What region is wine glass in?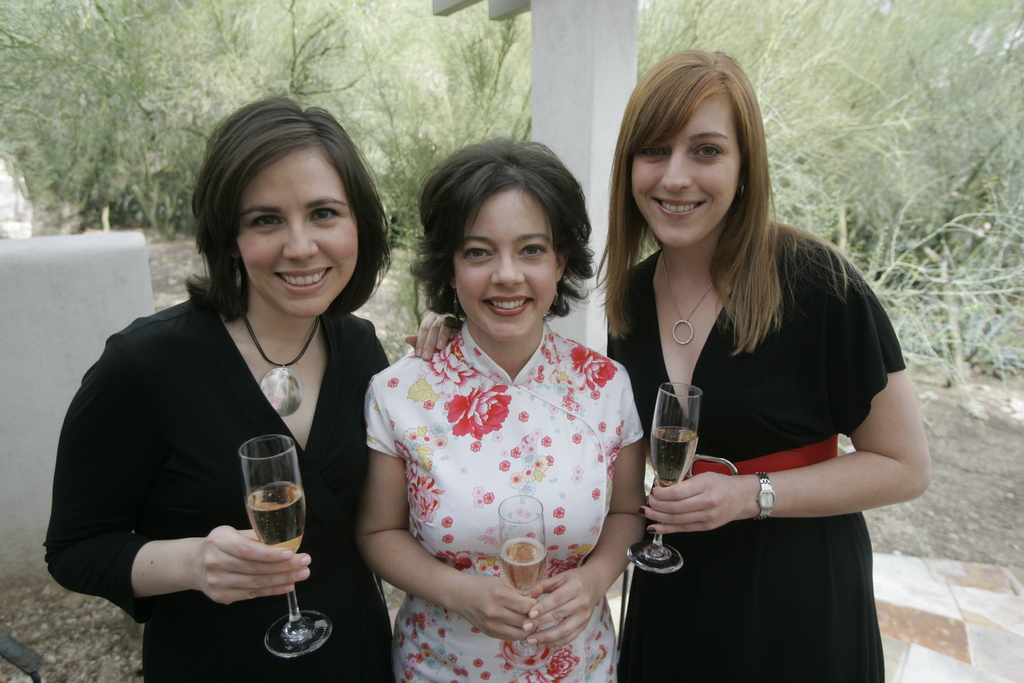
x1=238, y1=432, x2=332, y2=658.
